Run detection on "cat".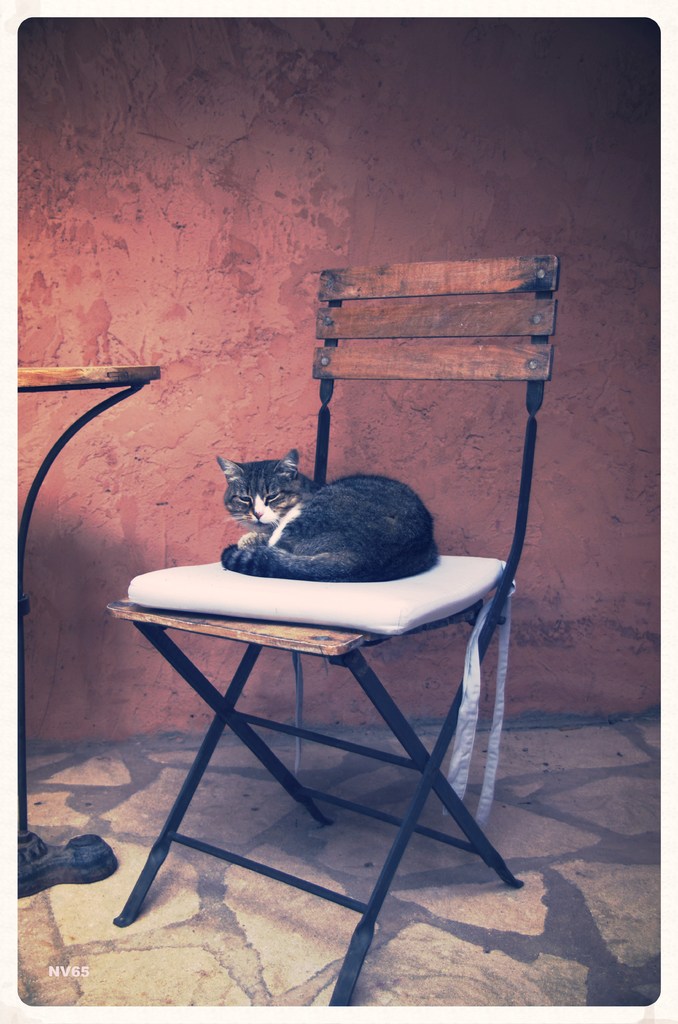
Result: rect(214, 449, 447, 585).
